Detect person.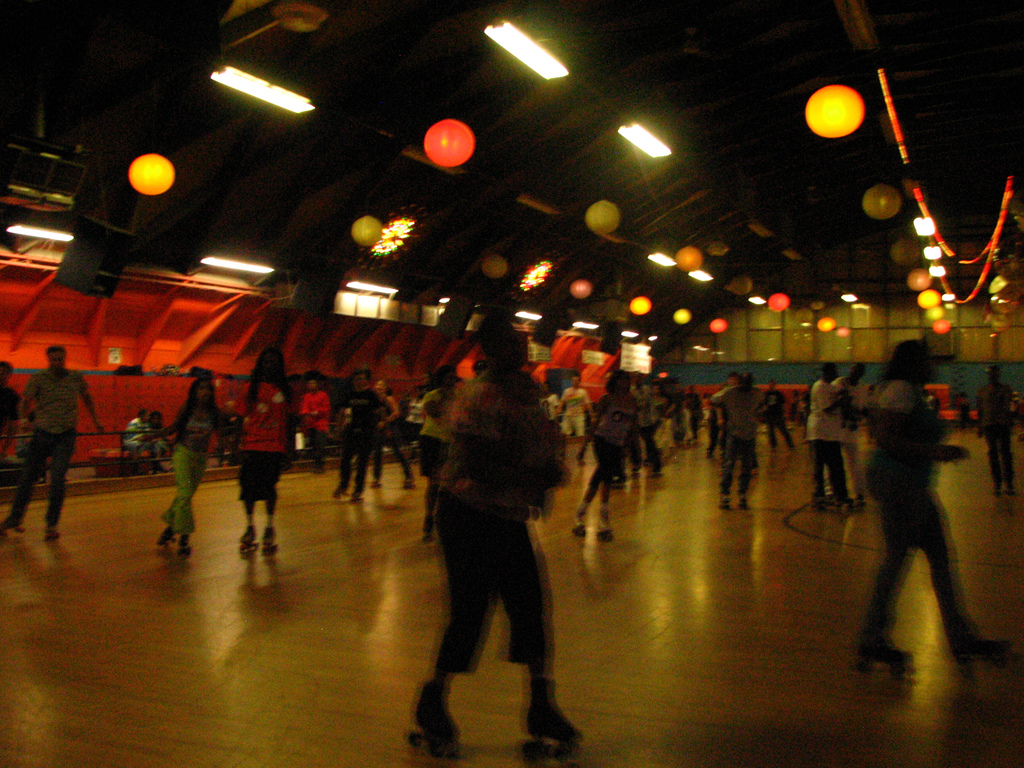
Detected at locate(372, 381, 412, 487).
